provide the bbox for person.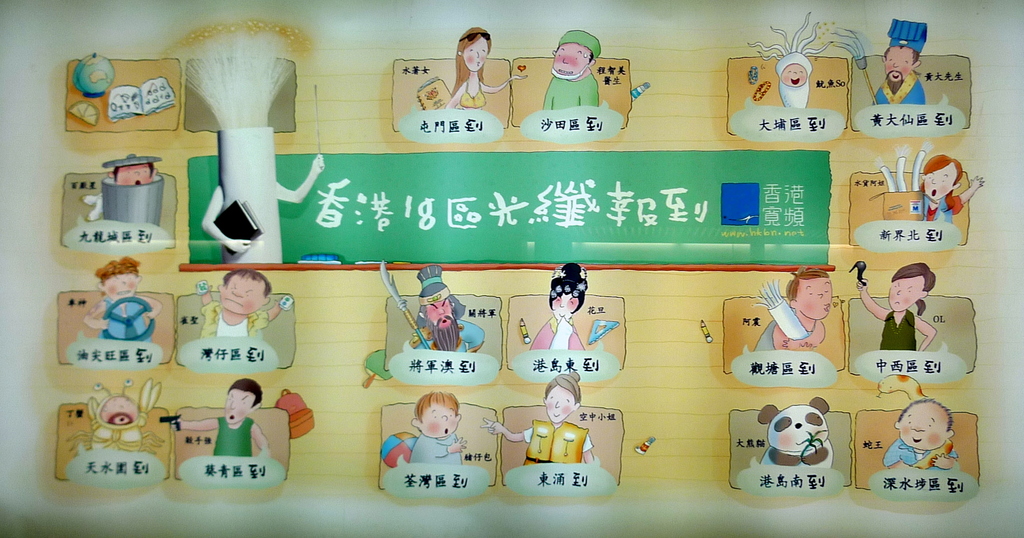
x1=404 y1=266 x2=483 y2=354.
